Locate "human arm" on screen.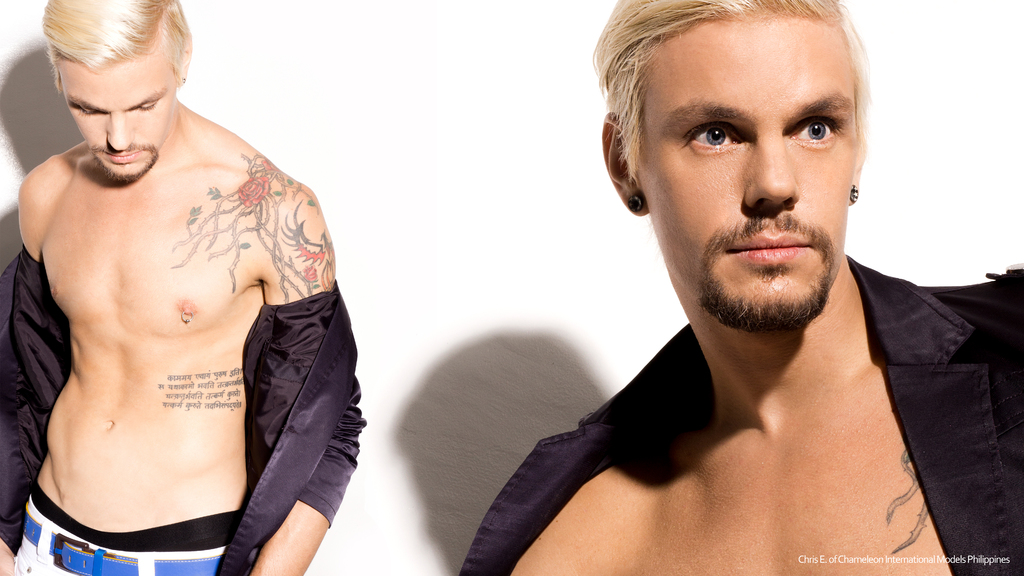
On screen at {"x1": 195, "y1": 181, "x2": 363, "y2": 541}.
